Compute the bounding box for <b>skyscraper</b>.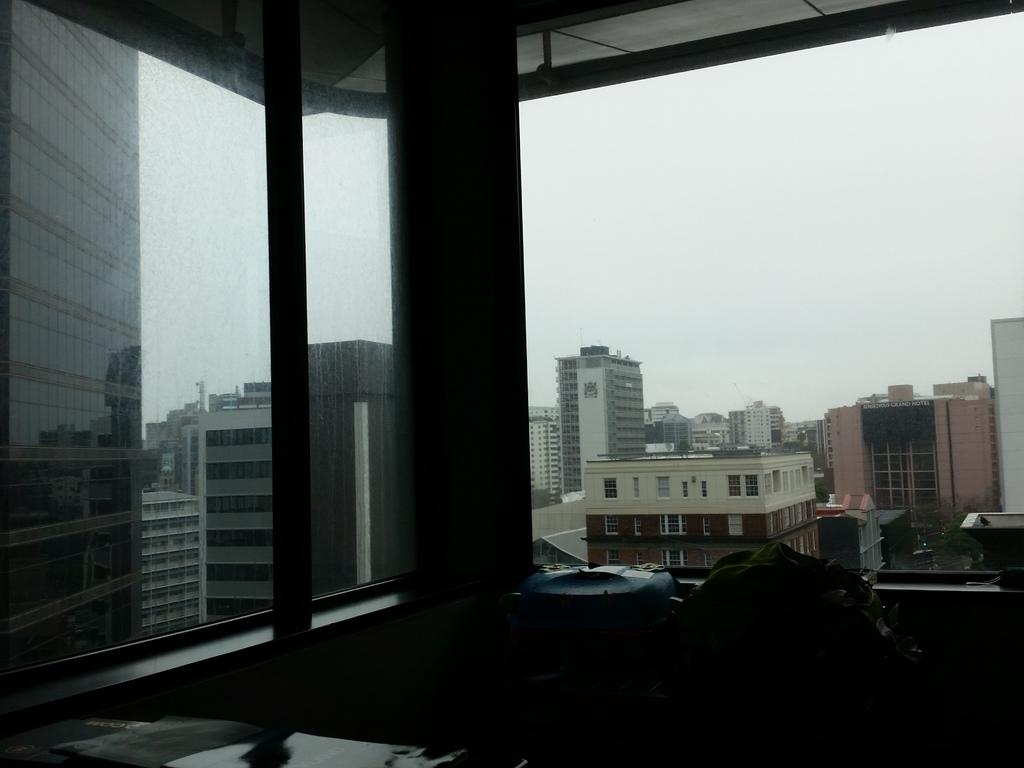
rect(0, 0, 139, 673).
